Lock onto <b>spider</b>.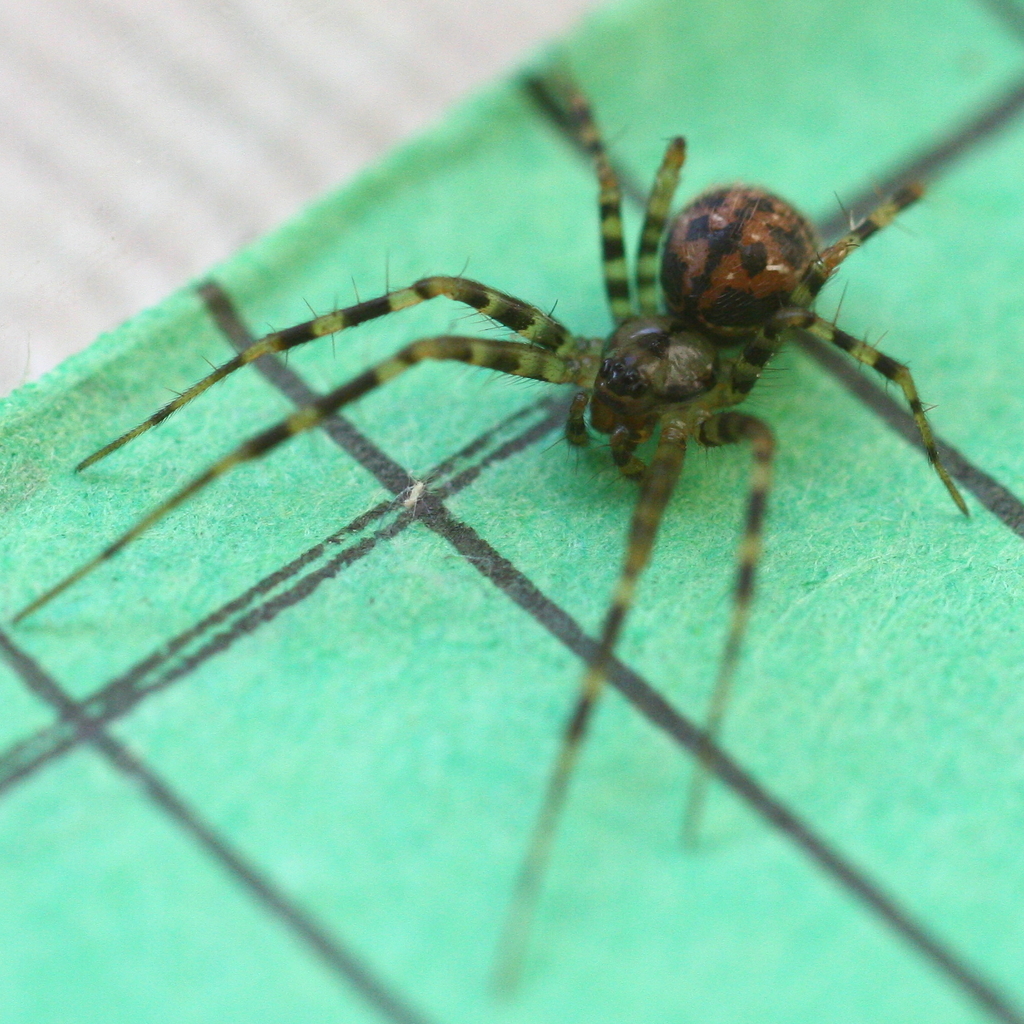
Locked: x1=11, y1=42, x2=964, y2=993.
